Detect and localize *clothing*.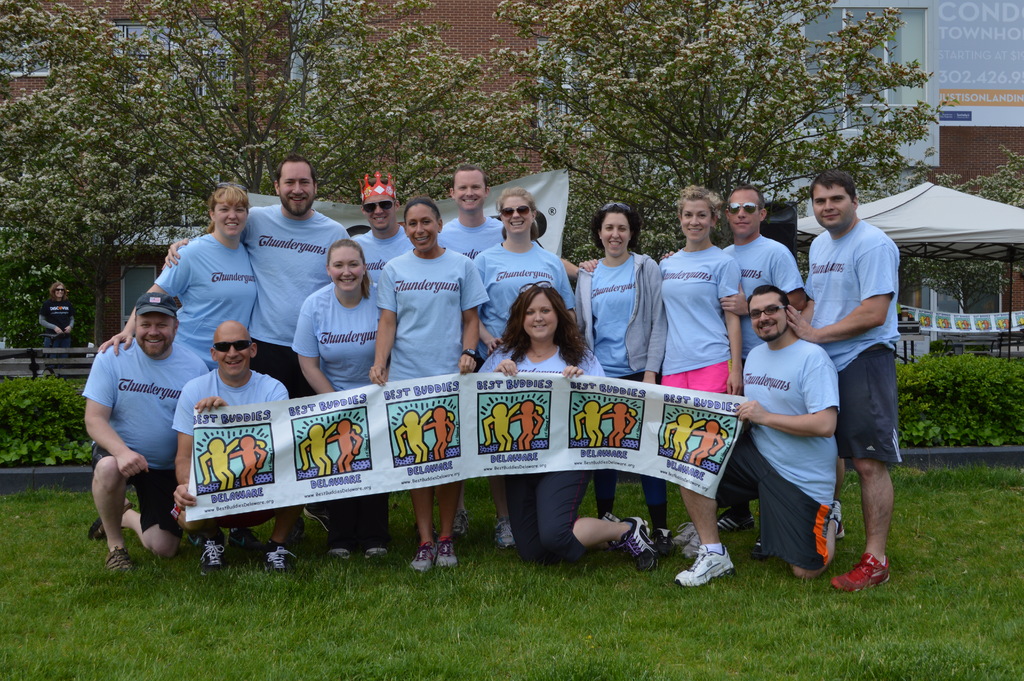
Localized at box=[803, 219, 913, 466].
